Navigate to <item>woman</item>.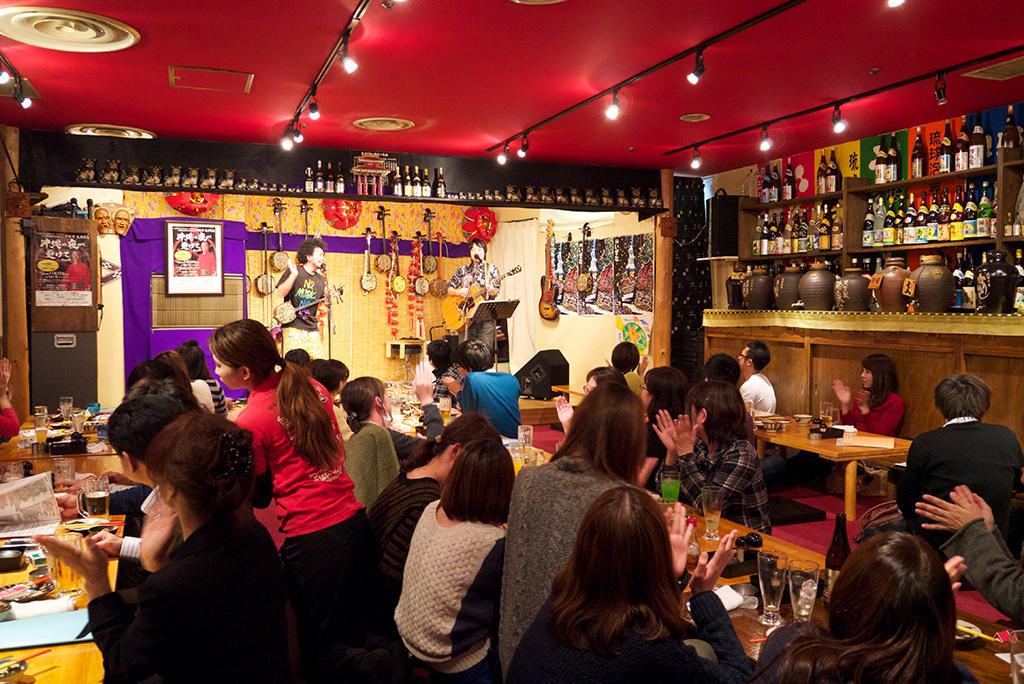
Navigation target: 339,371,406,516.
